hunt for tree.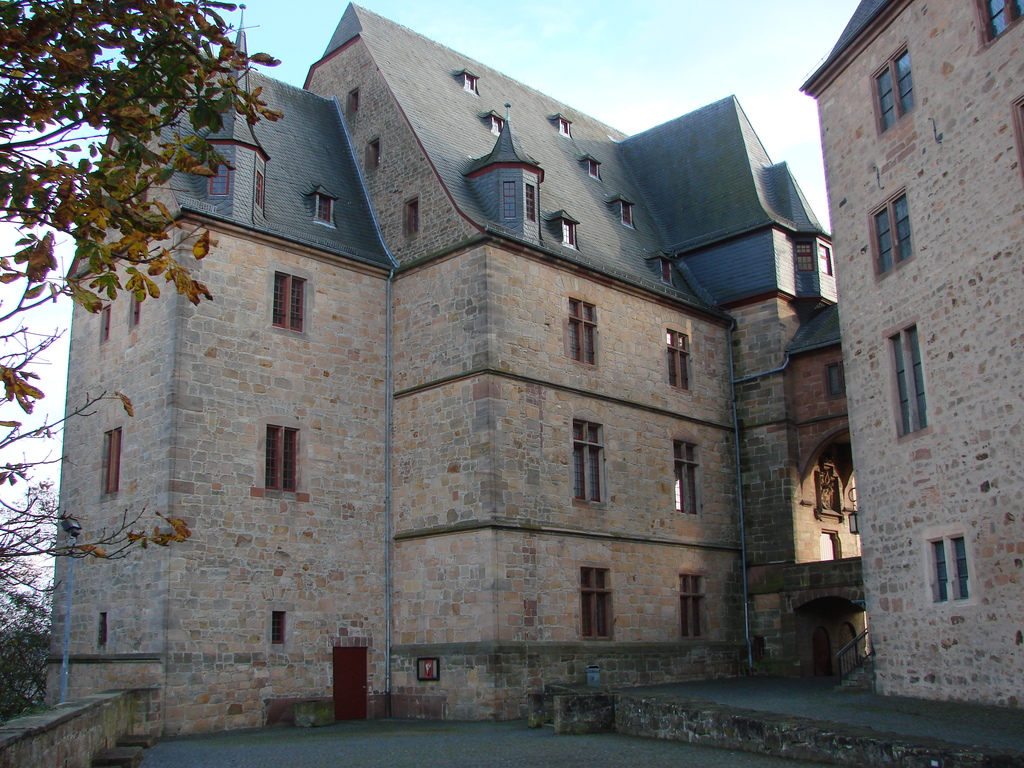
Hunted down at {"x1": 0, "y1": 559, "x2": 58, "y2": 722}.
